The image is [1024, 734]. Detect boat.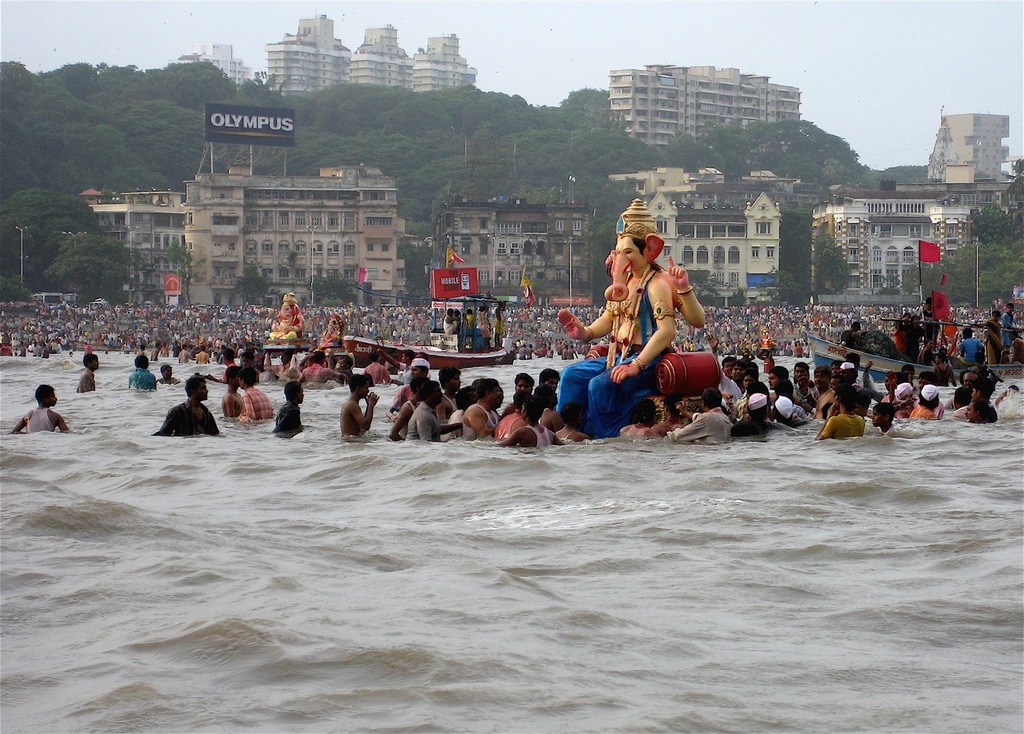
Detection: rect(342, 335, 510, 369).
